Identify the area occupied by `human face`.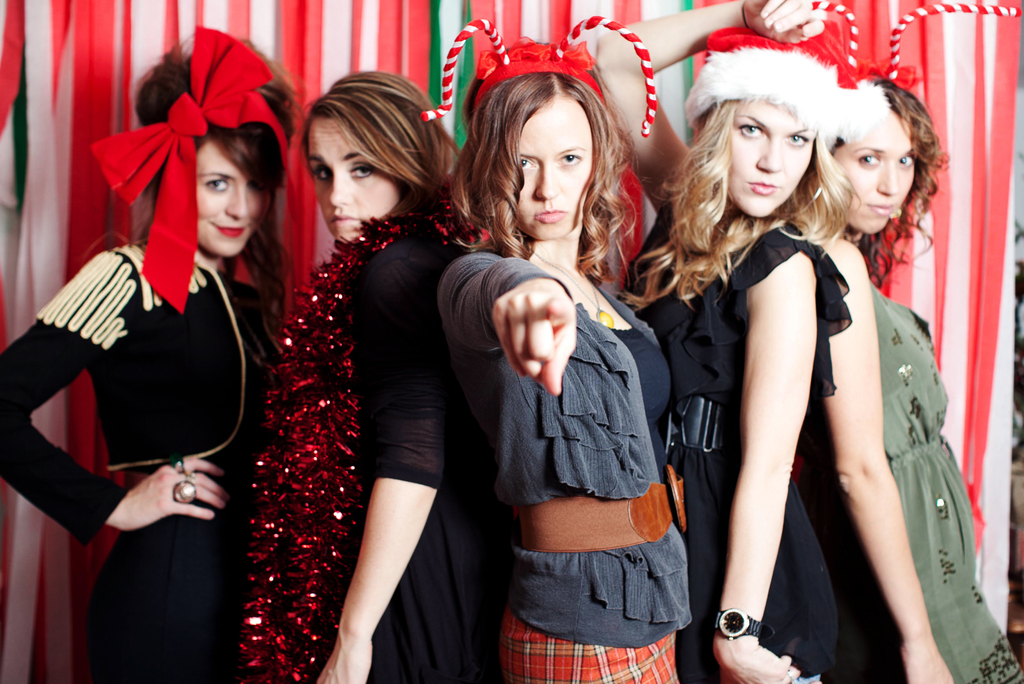
Area: detection(727, 101, 815, 217).
